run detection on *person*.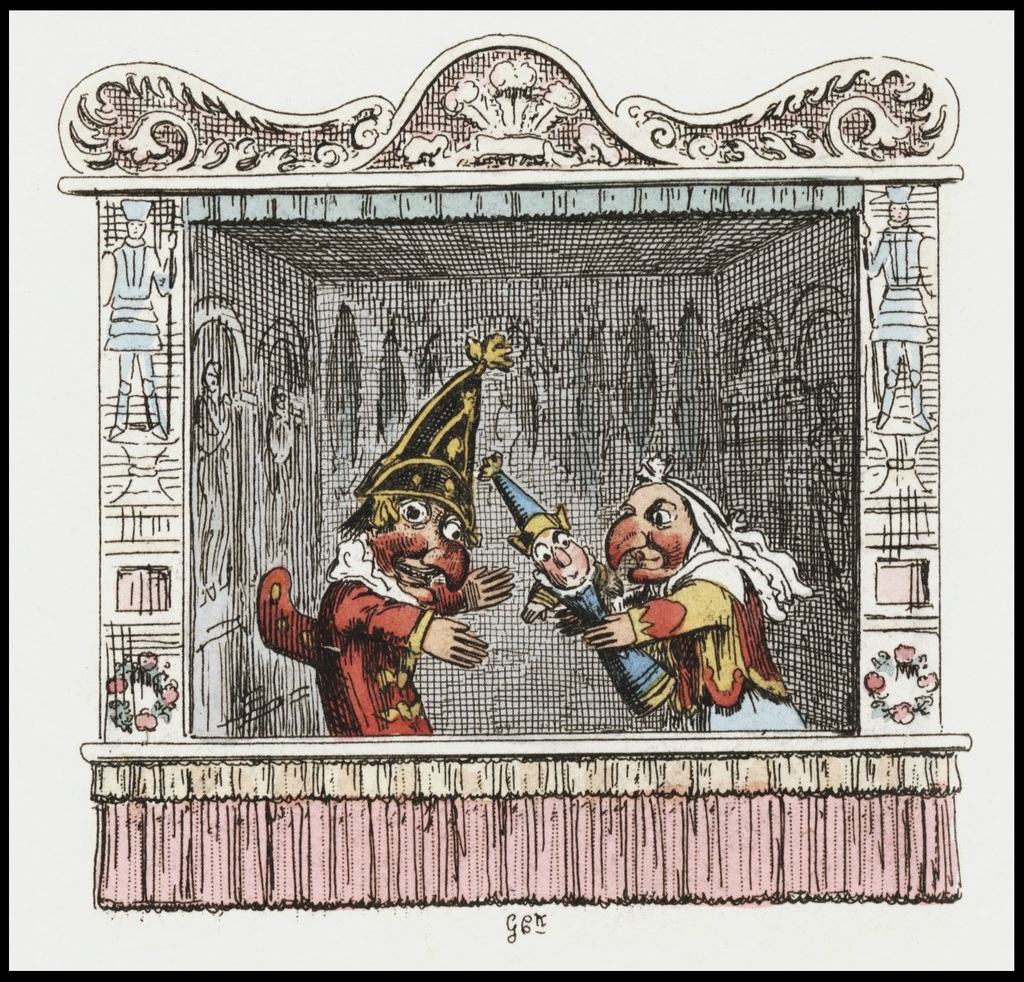
Result: {"left": 253, "top": 329, "right": 513, "bottom": 747}.
